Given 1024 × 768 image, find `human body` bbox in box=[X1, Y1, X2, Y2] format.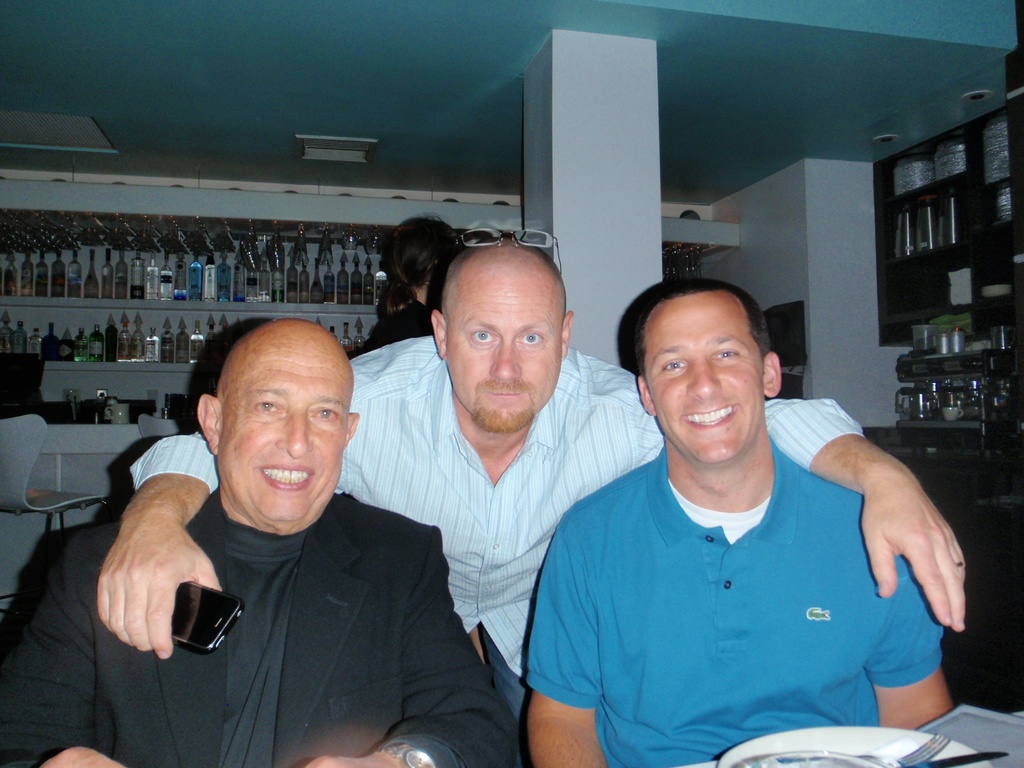
box=[91, 342, 970, 729].
